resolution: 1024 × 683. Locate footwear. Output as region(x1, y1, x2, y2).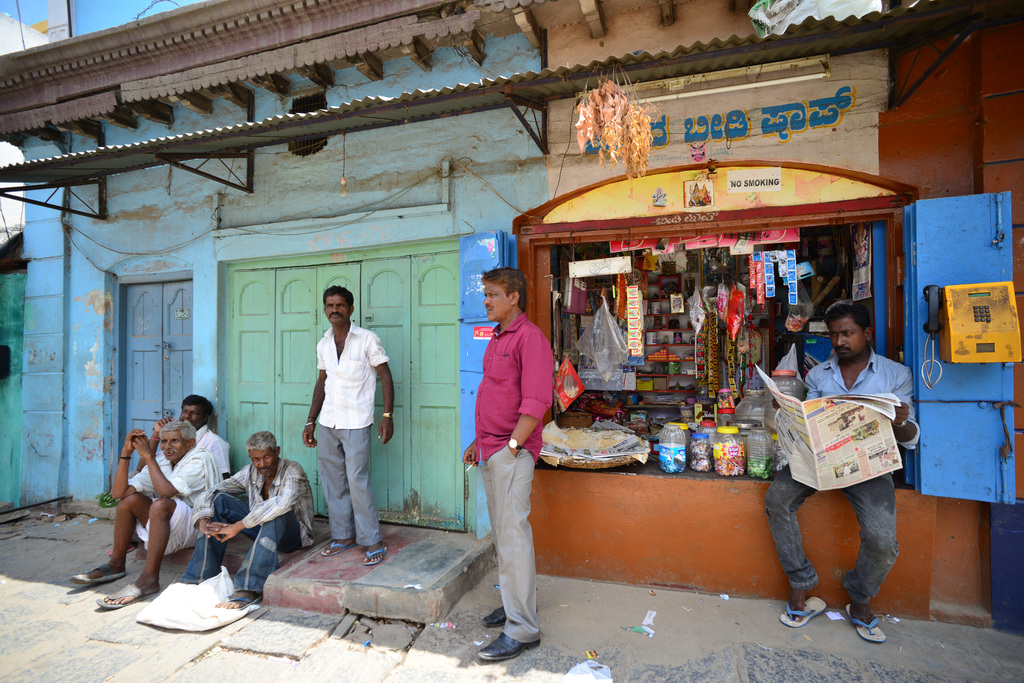
region(321, 540, 354, 555).
